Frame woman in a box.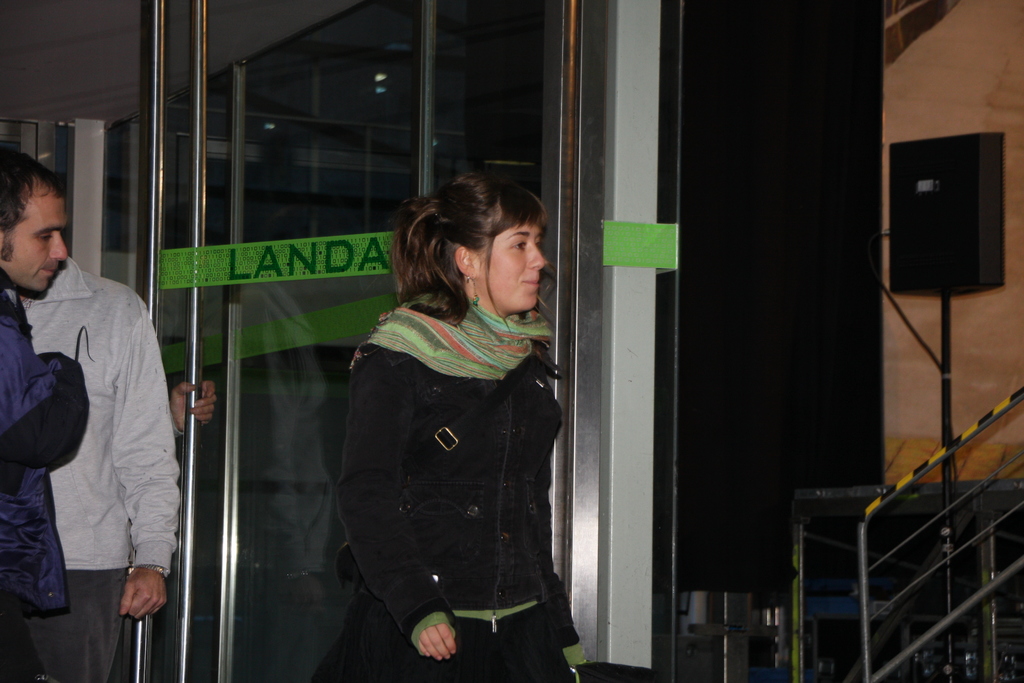
[337,171,571,682].
